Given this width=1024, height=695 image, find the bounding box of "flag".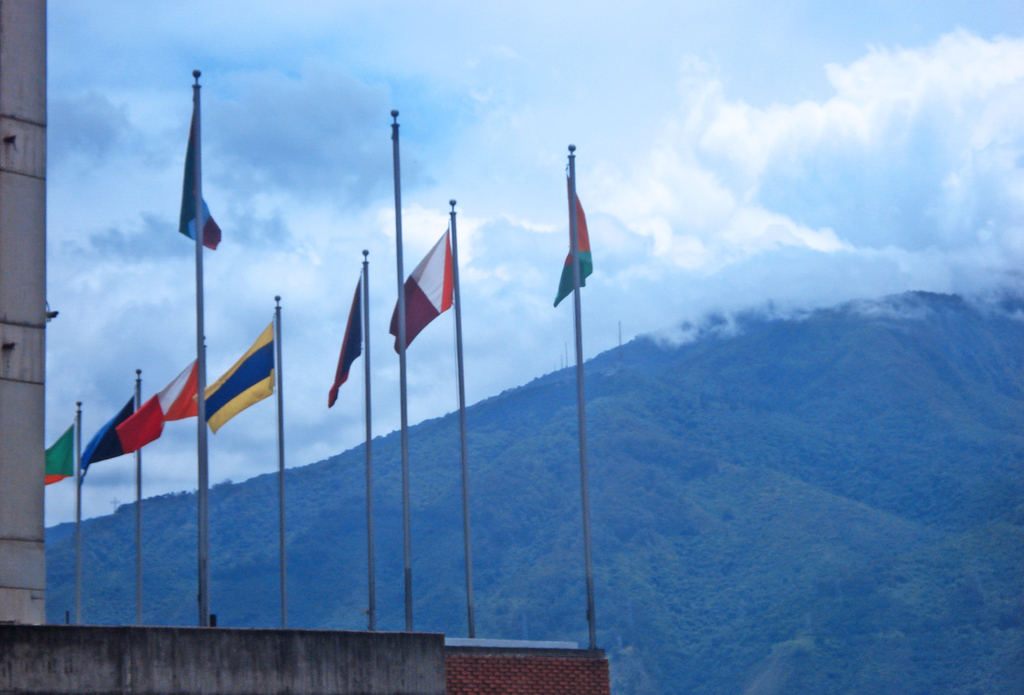
left=76, top=392, right=132, bottom=489.
